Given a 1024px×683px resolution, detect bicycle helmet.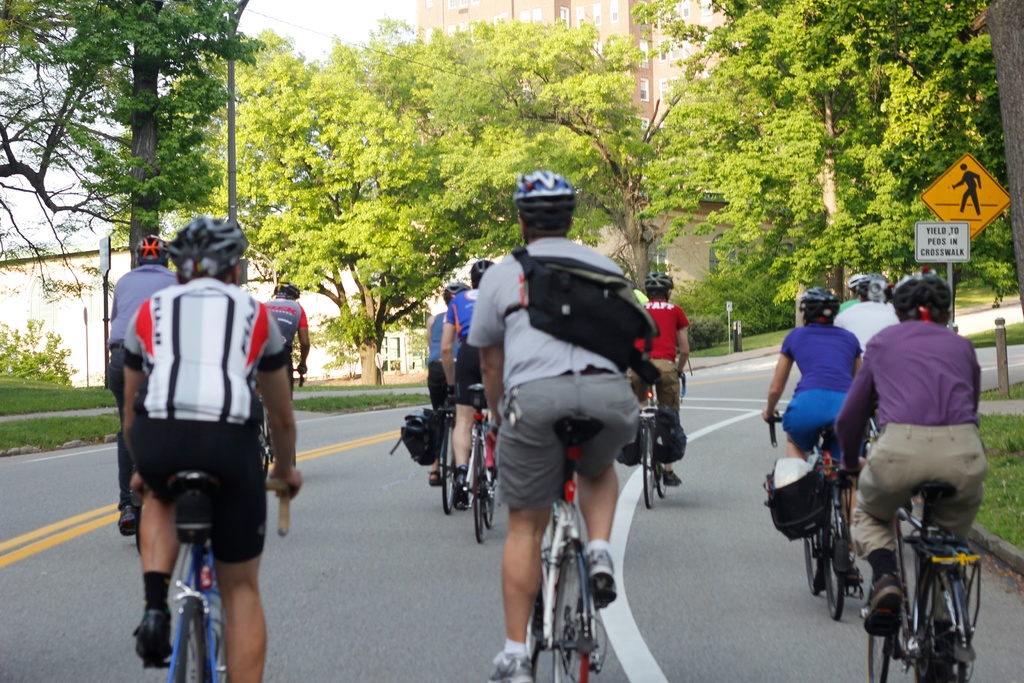
bbox=(844, 272, 894, 299).
